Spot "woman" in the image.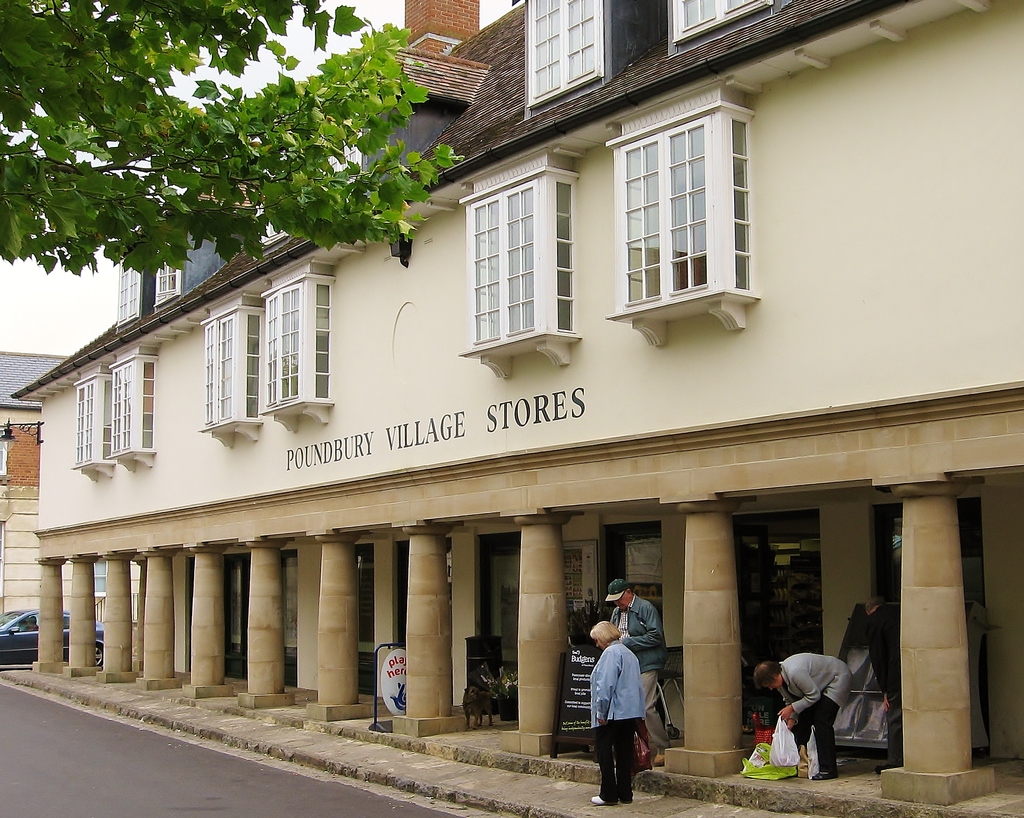
"woman" found at box=[562, 595, 667, 798].
